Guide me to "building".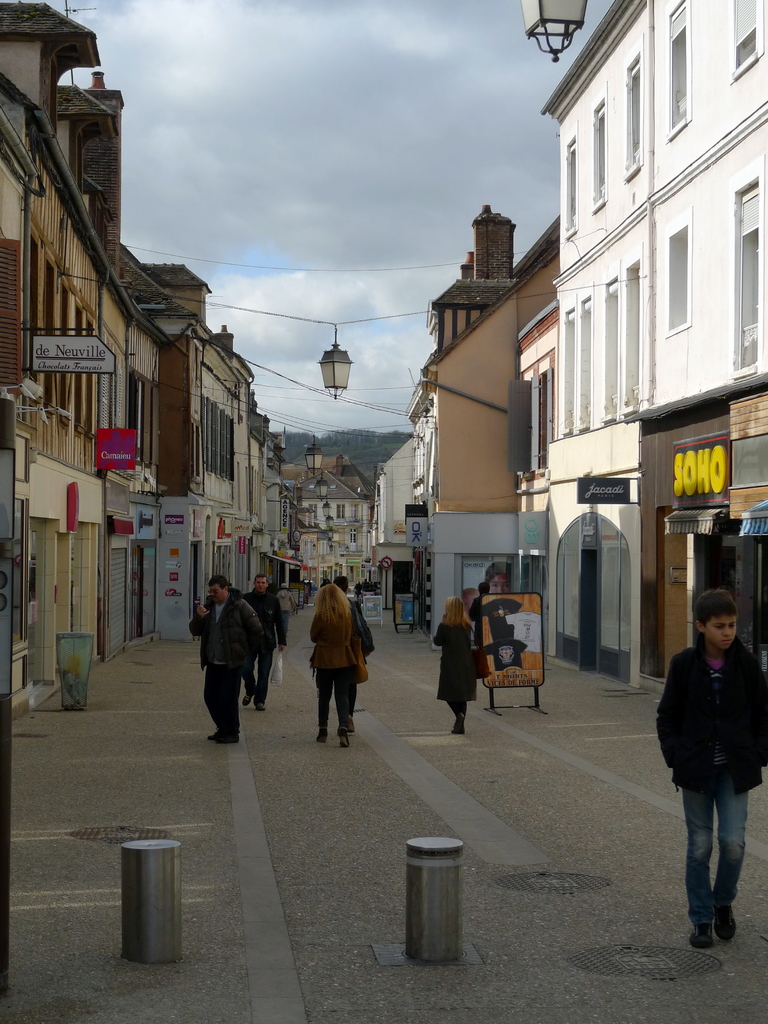
Guidance: box=[279, 452, 374, 589].
